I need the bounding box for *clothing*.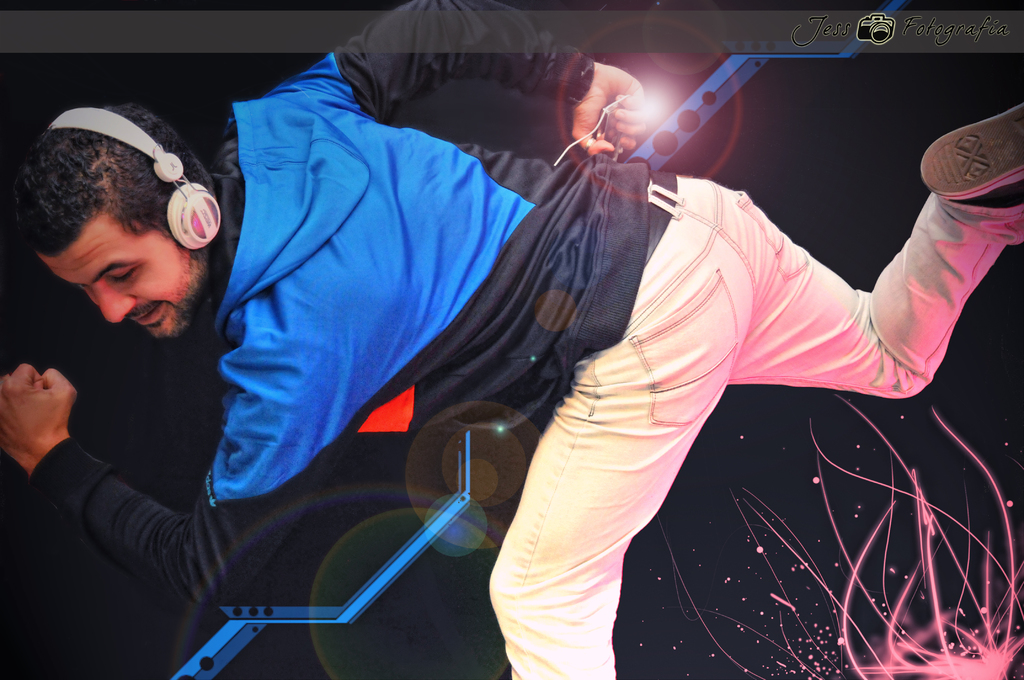
Here it is: [6,0,1022,679].
